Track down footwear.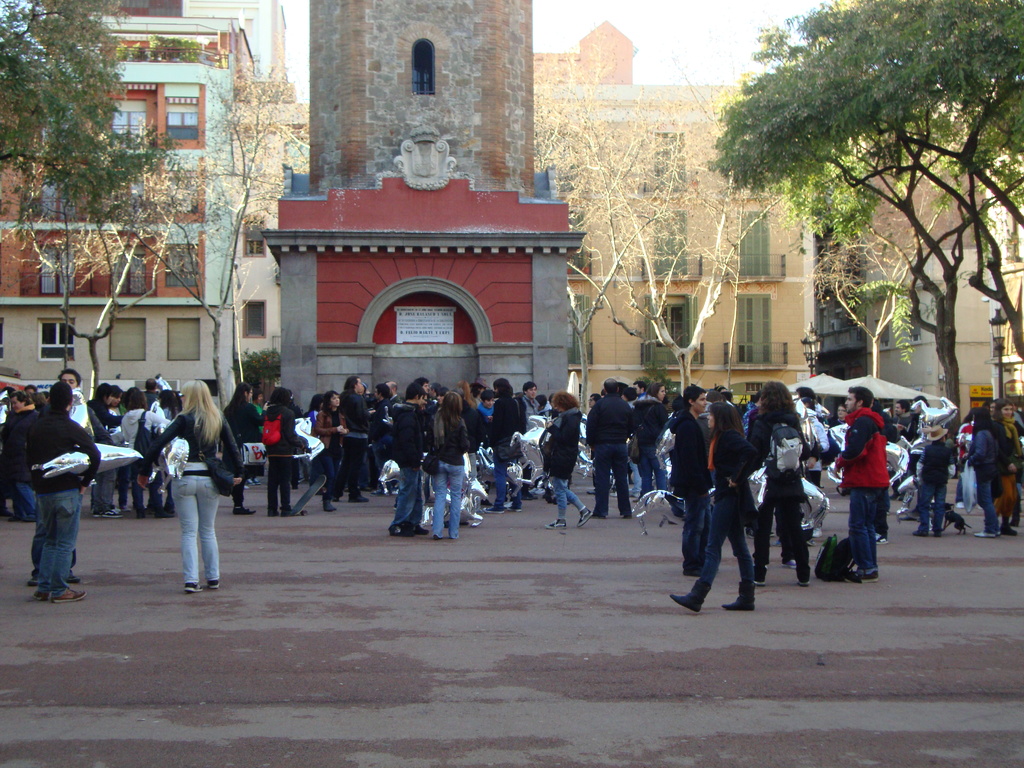
Tracked to <bbox>207, 579, 221, 589</bbox>.
